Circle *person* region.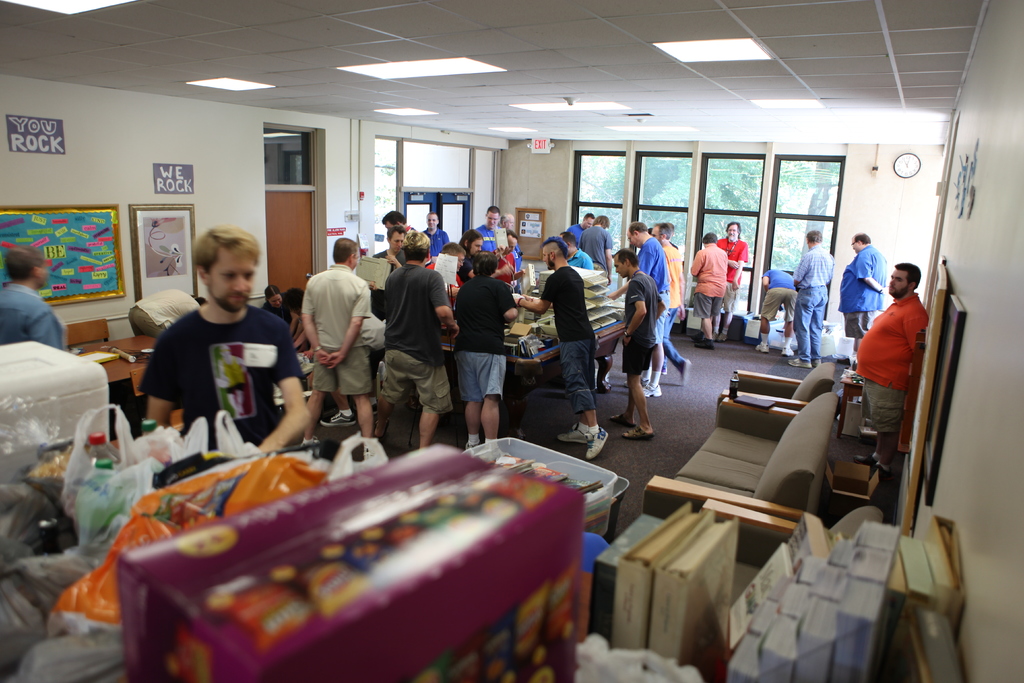
Region: x1=465, y1=231, x2=486, y2=254.
